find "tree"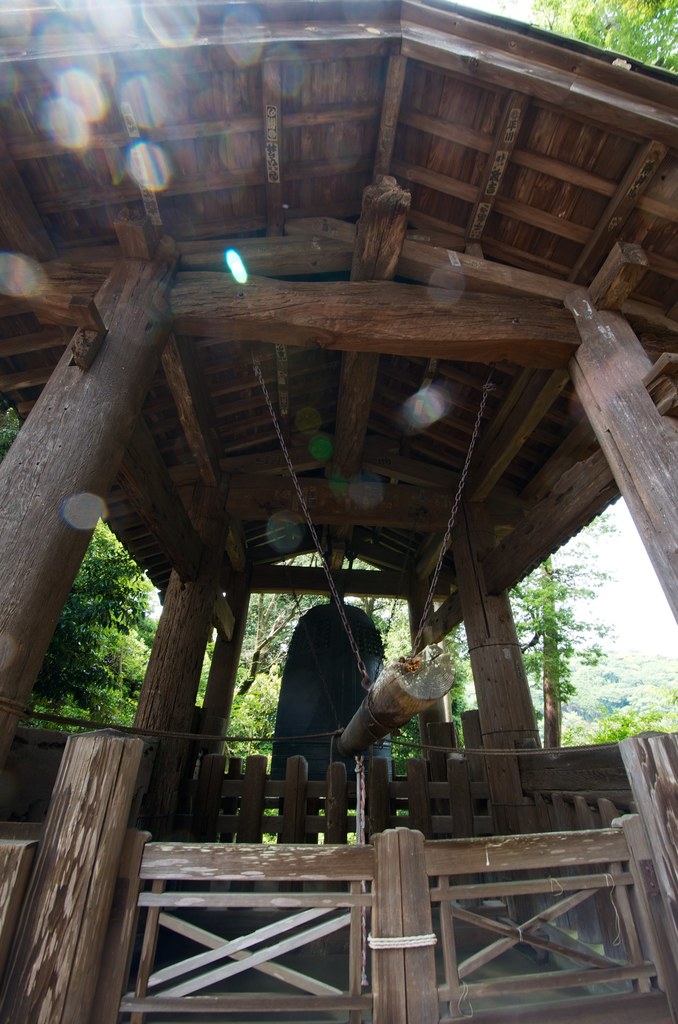
box=[499, 509, 677, 748]
